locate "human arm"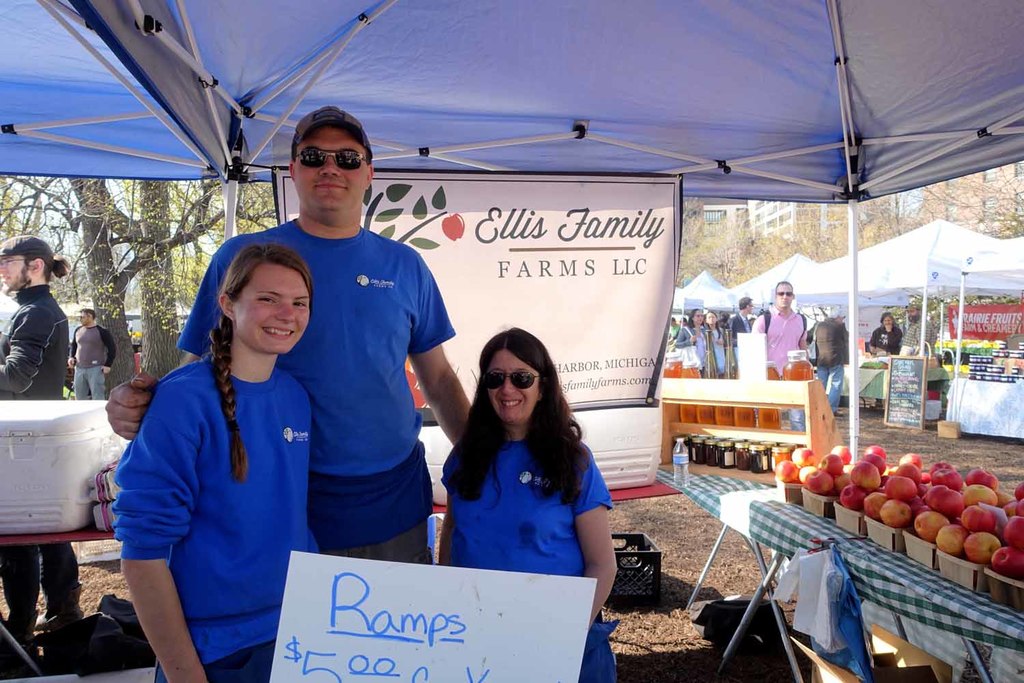
box=[436, 446, 457, 563]
